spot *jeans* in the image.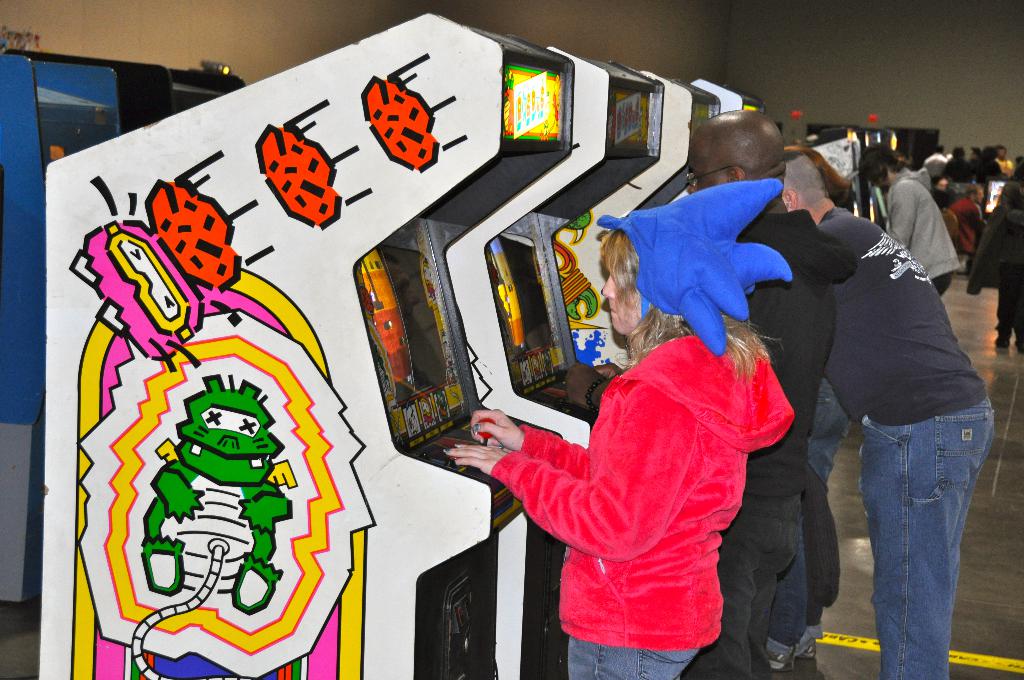
*jeans* found at select_region(845, 382, 998, 676).
